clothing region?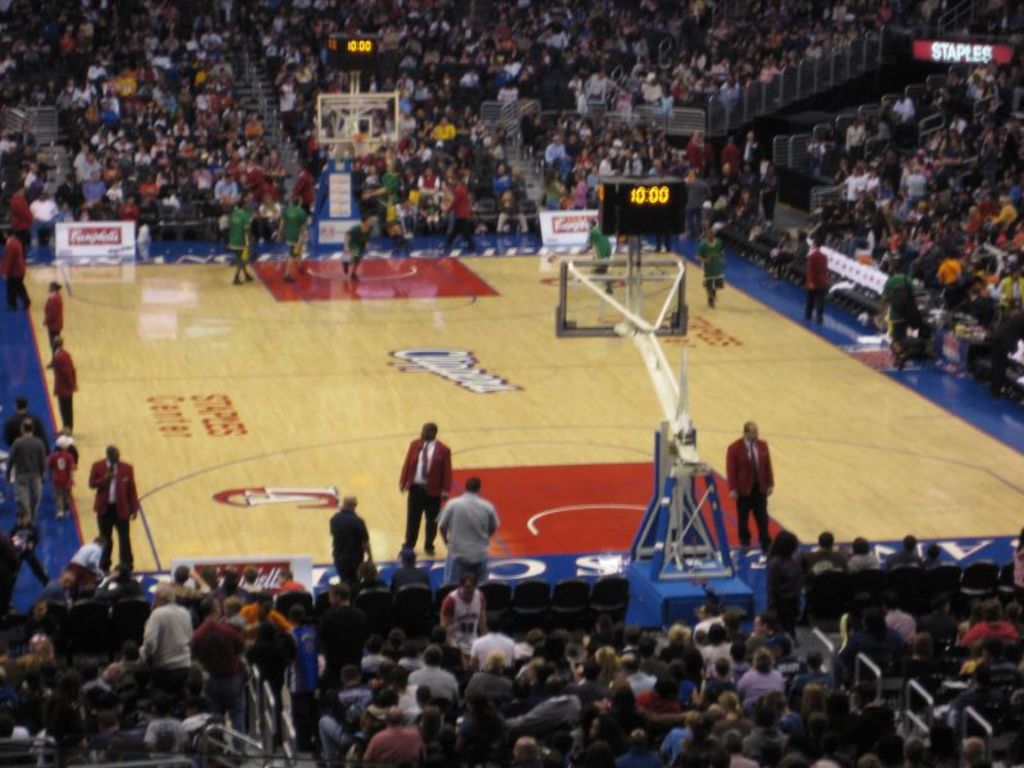
l=45, t=292, r=67, b=343
